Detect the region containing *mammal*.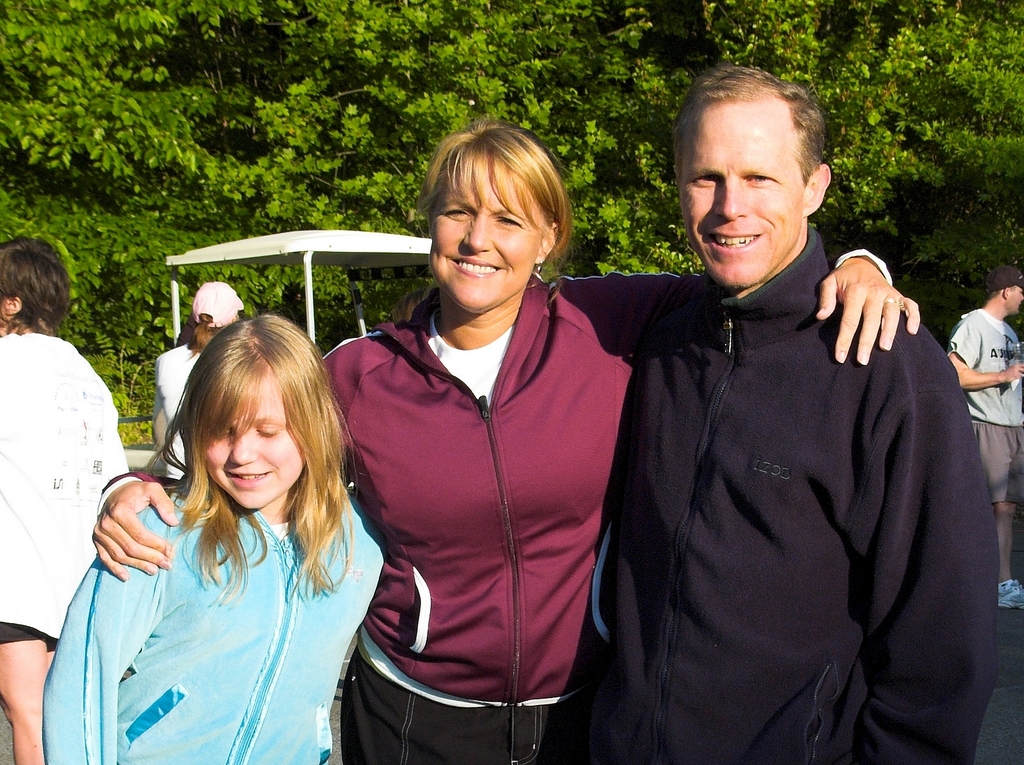
[94,115,919,764].
